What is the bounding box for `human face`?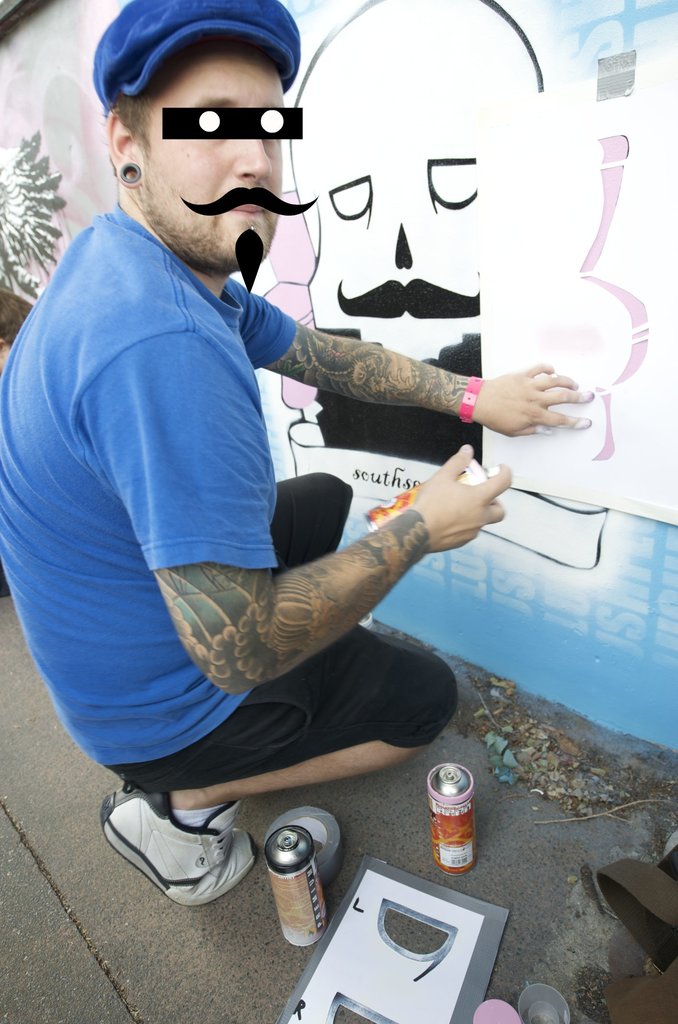
291 0 544 432.
